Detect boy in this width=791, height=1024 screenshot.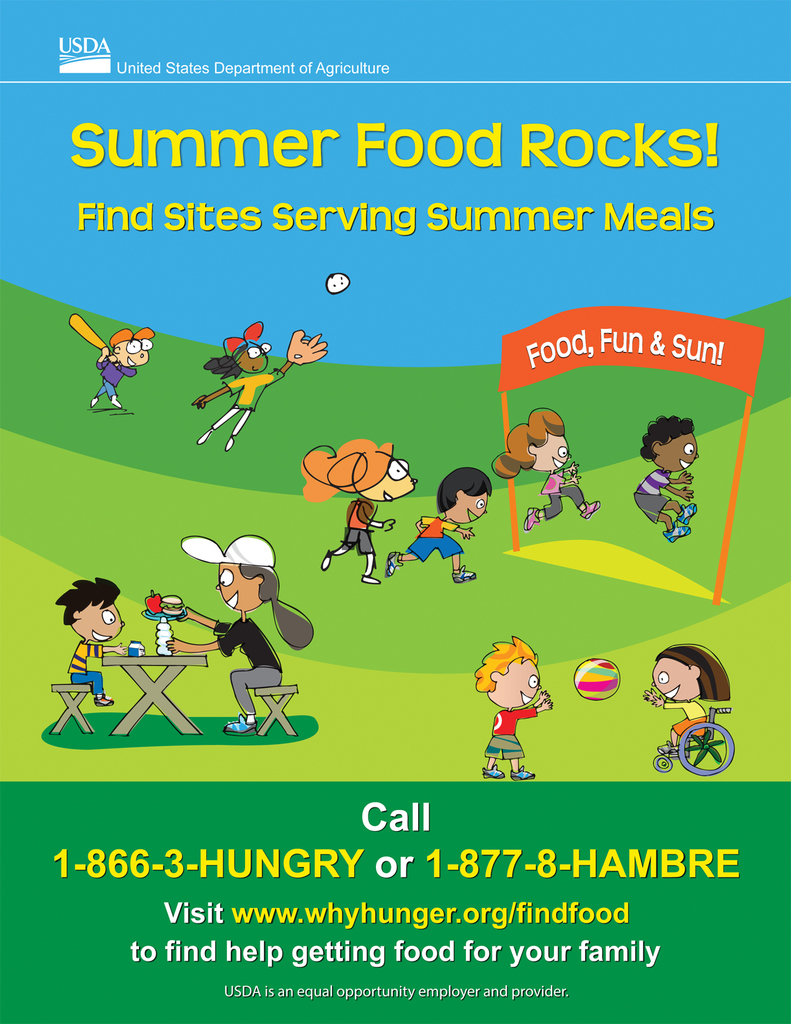
Detection: box(634, 419, 697, 543).
